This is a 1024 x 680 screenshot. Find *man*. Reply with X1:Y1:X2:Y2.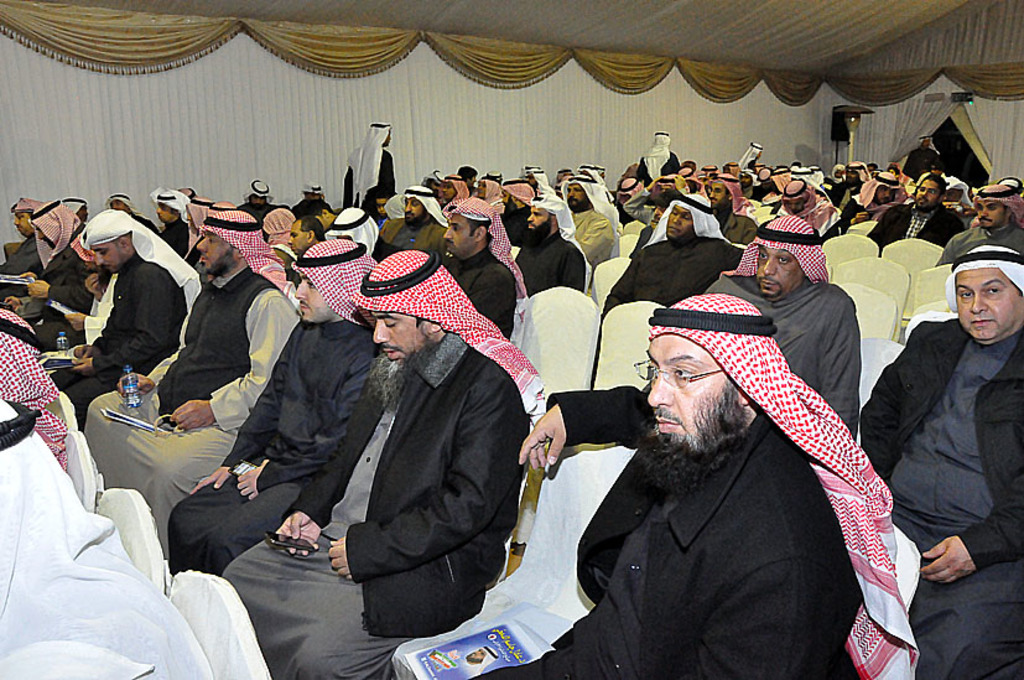
52:198:248:431.
